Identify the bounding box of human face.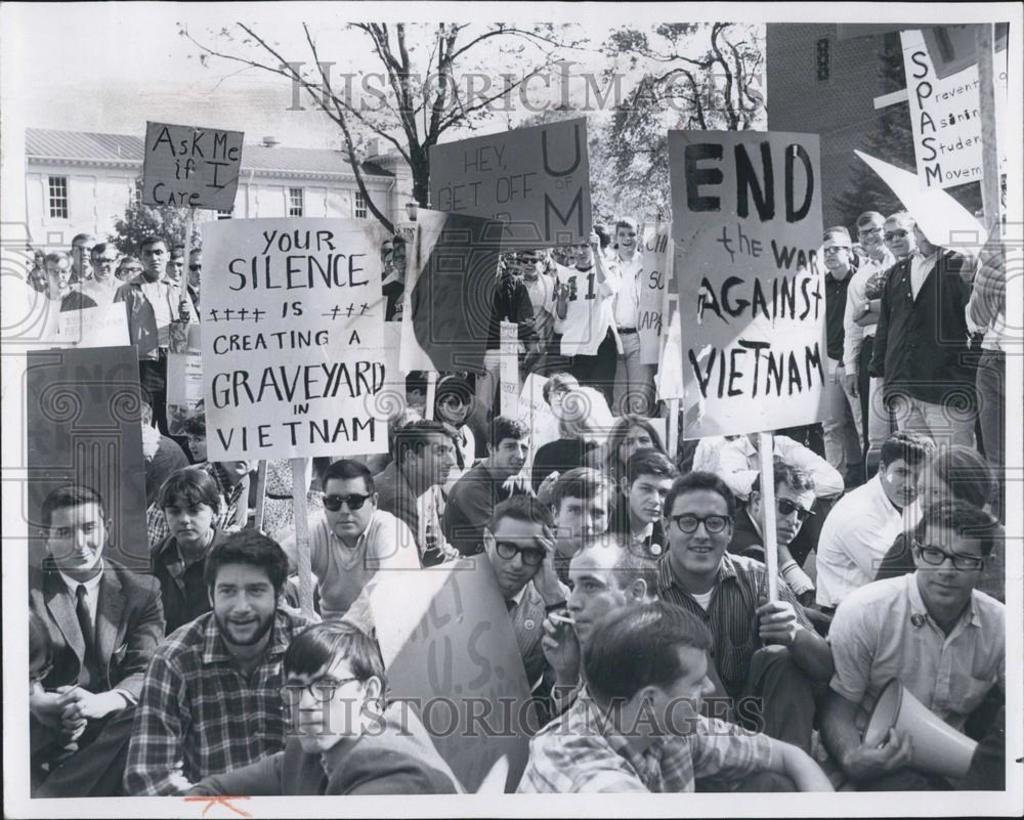
625, 464, 664, 518.
